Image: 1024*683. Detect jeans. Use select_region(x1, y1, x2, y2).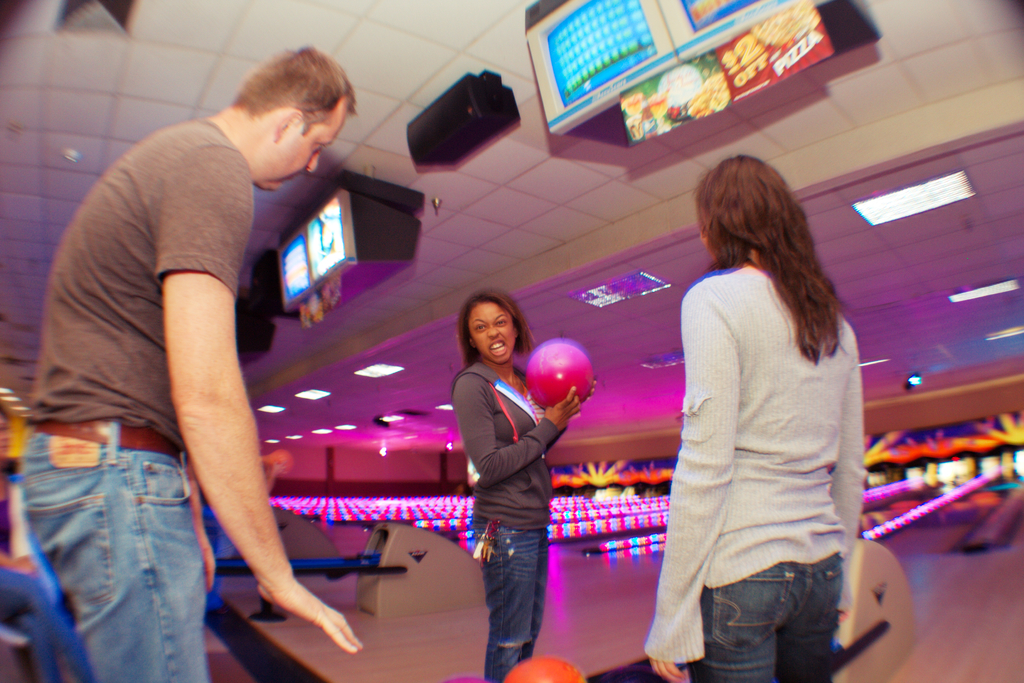
select_region(17, 428, 204, 682).
